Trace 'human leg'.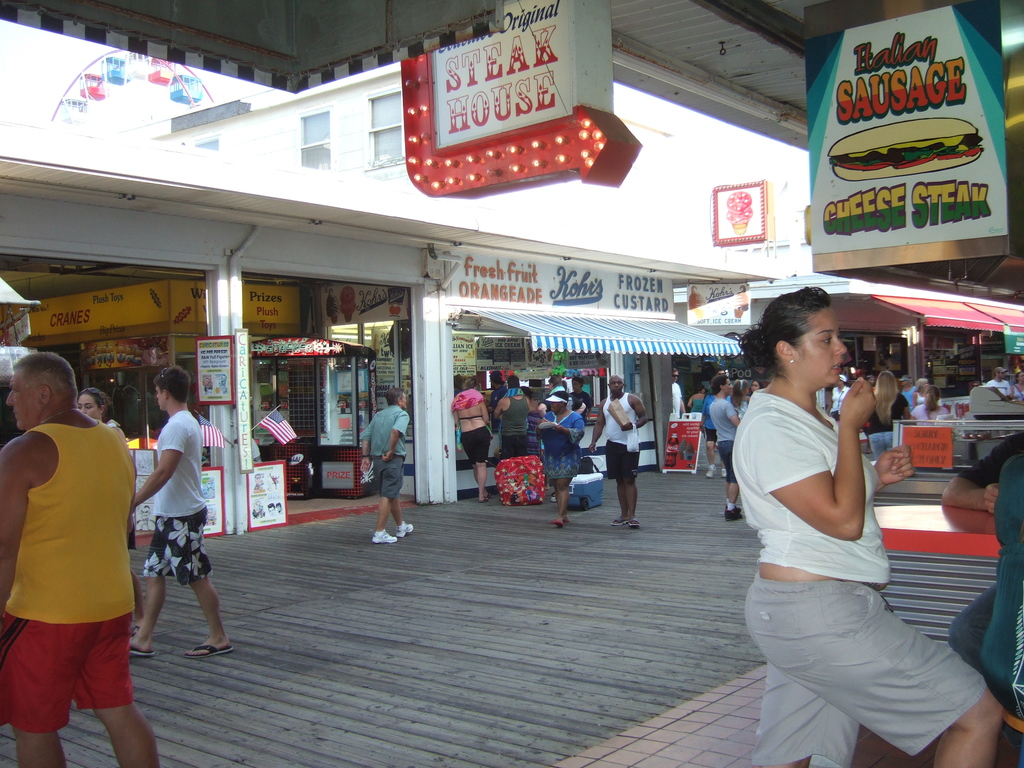
Traced to box=[752, 664, 857, 767].
